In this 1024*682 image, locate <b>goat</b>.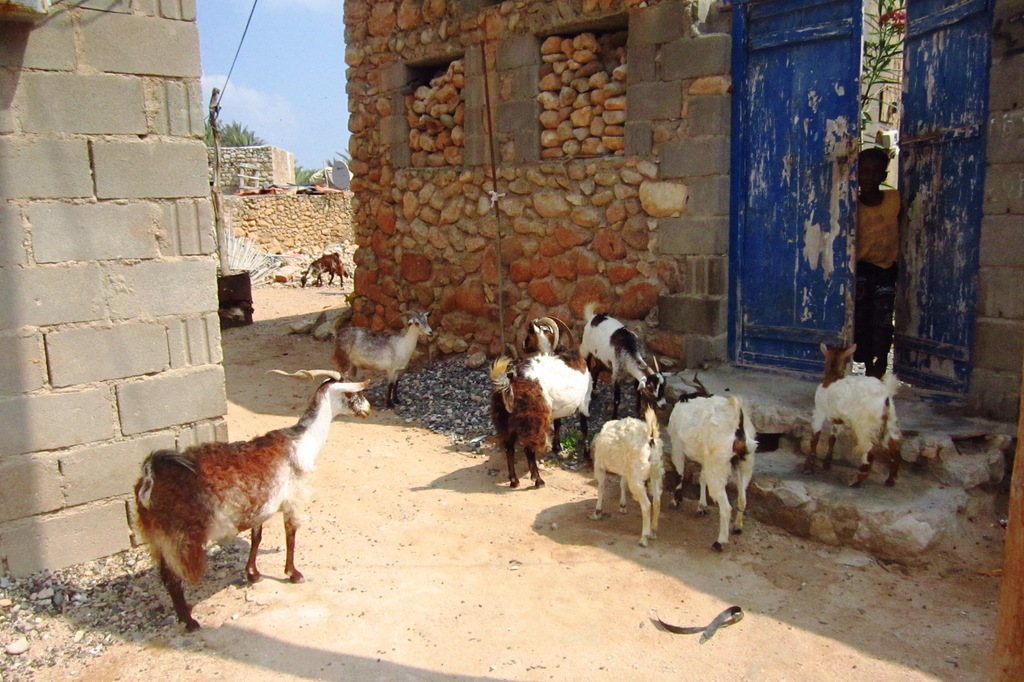
Bounding box: box(588, 402, 665, 547).
